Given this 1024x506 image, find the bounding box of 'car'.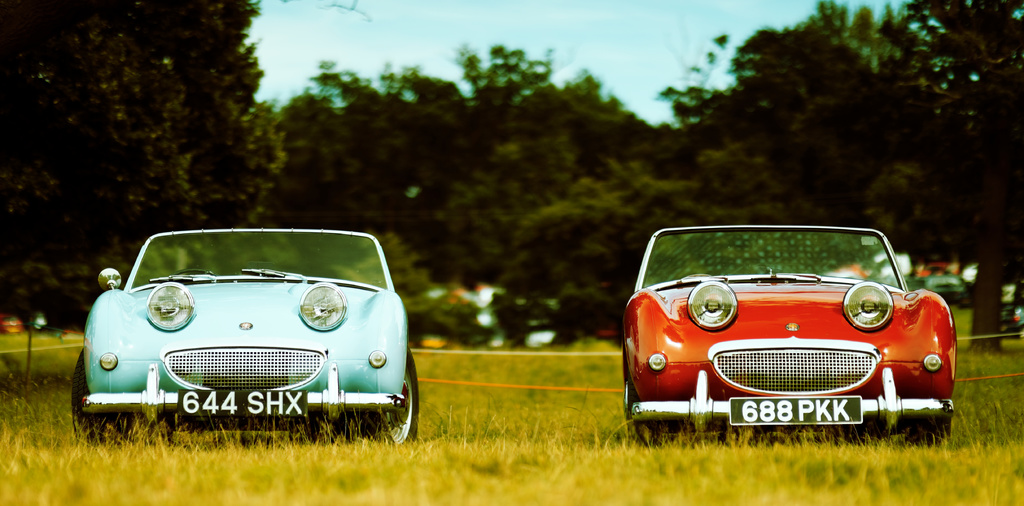
(left=623, top=224, right=956, bottom=443).
